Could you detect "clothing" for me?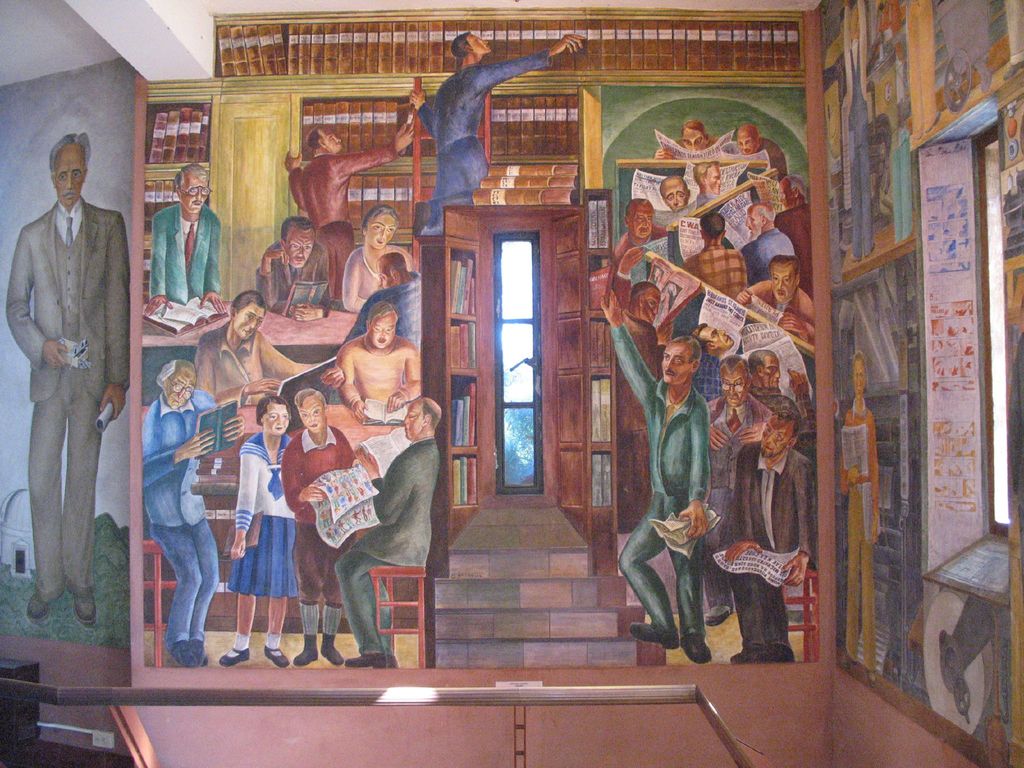
Detection result: bbox=(339, 437, 435, 658).
